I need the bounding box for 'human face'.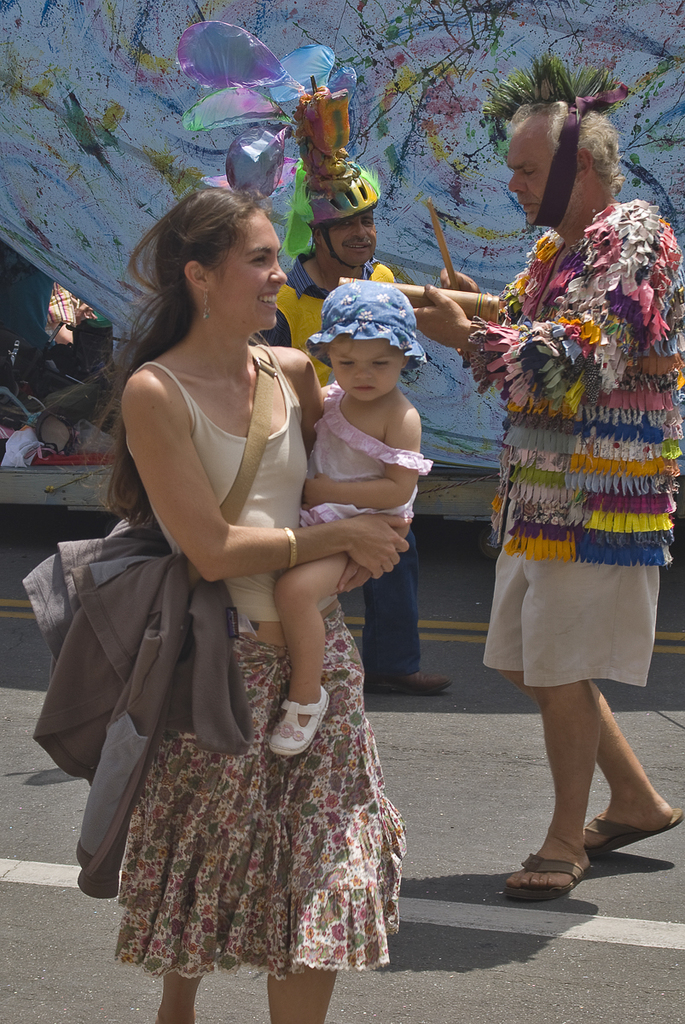
Here it is: 339 342 413 395.
